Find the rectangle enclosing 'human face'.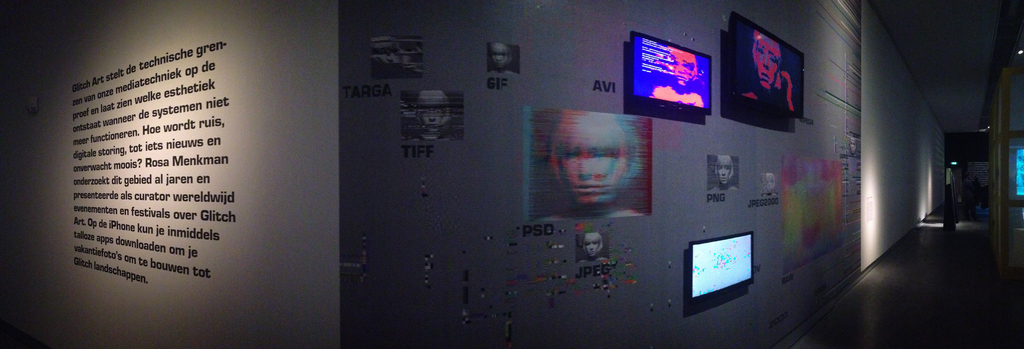
pyautogui.locateOnScreen(719, 159, 732, 186).
